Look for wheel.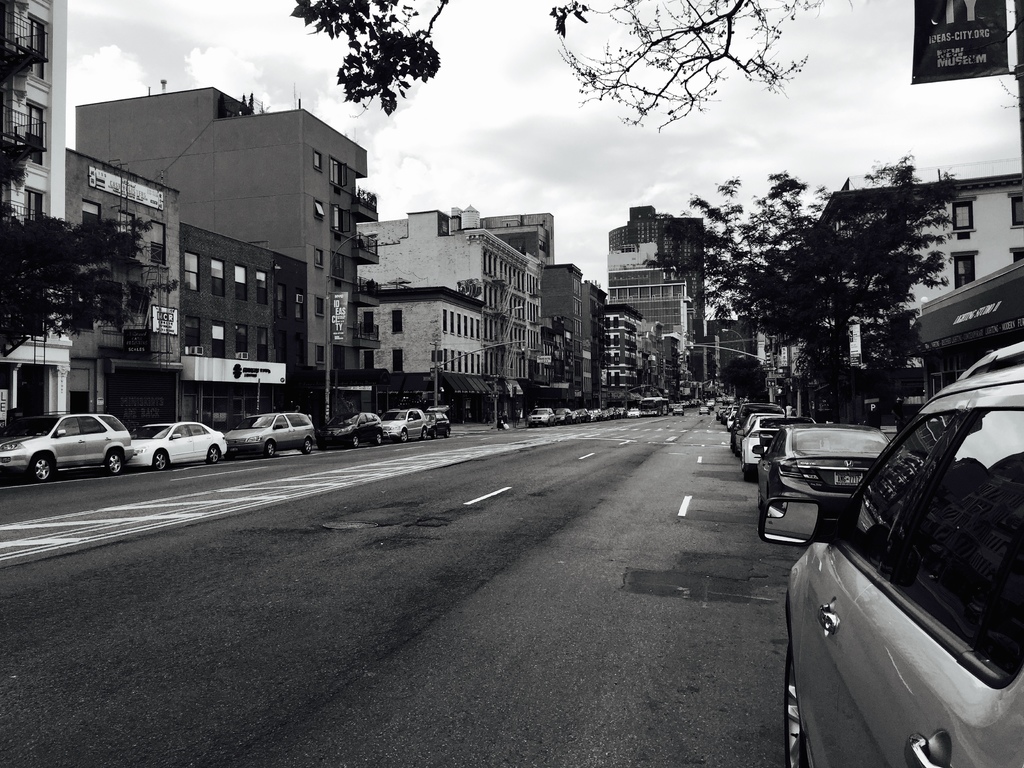
Found: bbox=[371, 428, 383, 447].
